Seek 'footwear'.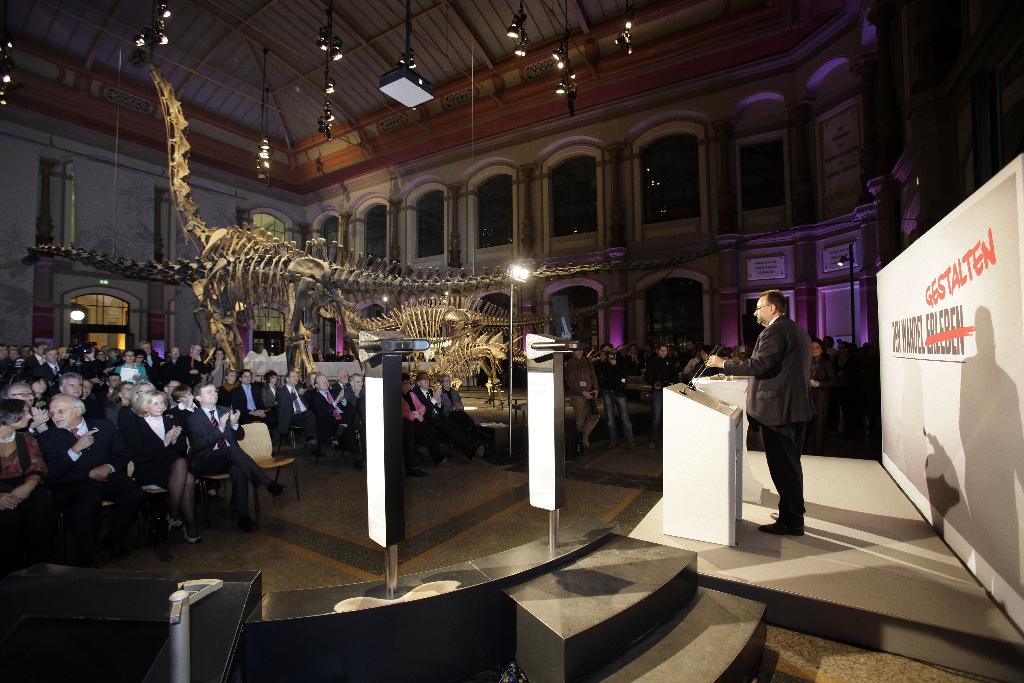
[left=180, top=524, right=202, bottom=548].
